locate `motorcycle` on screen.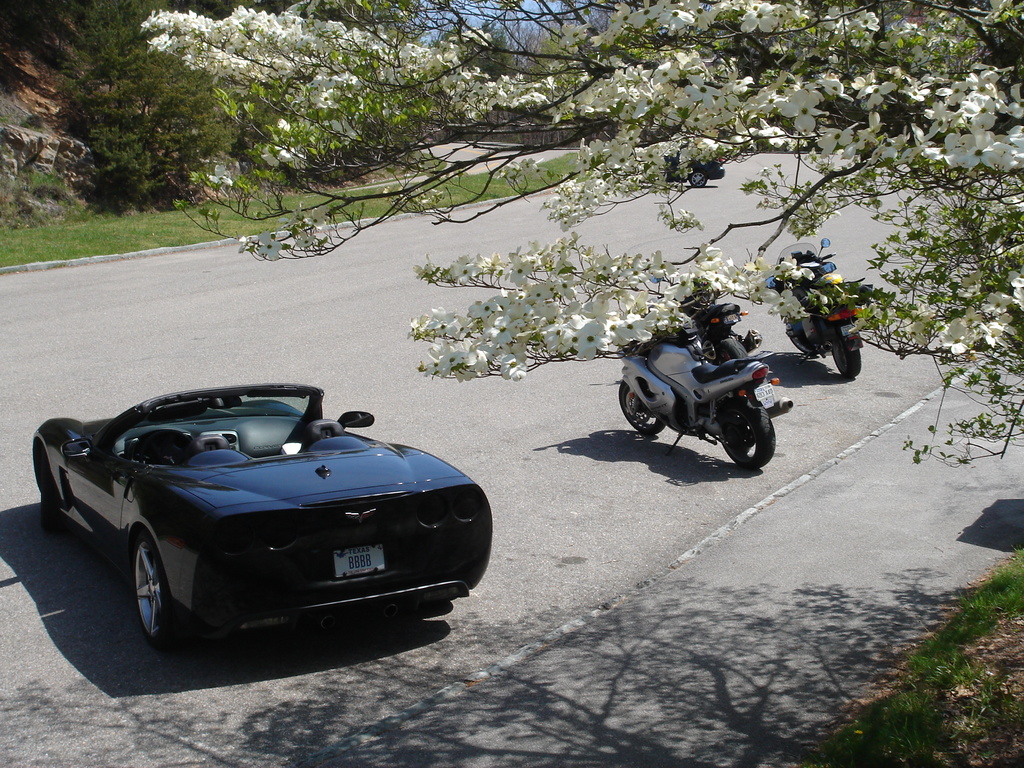
On screen at detection(769, 239, 870, 384).
